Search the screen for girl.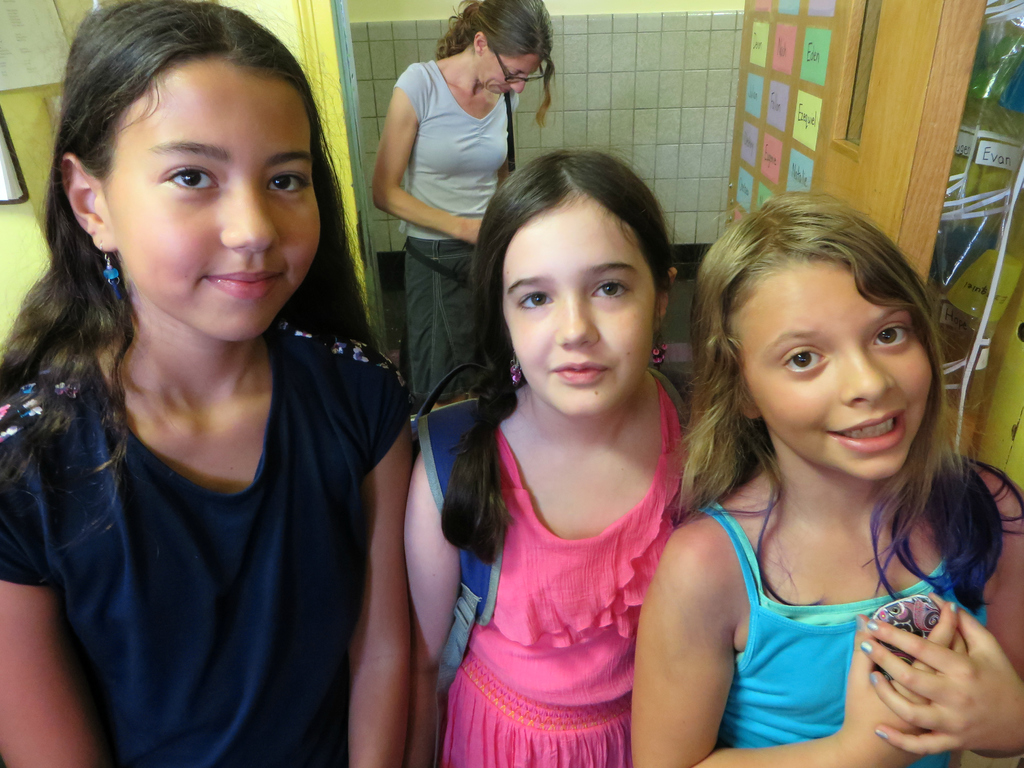
Found at [x1=403, y1=140, x2=691, y2=764].
